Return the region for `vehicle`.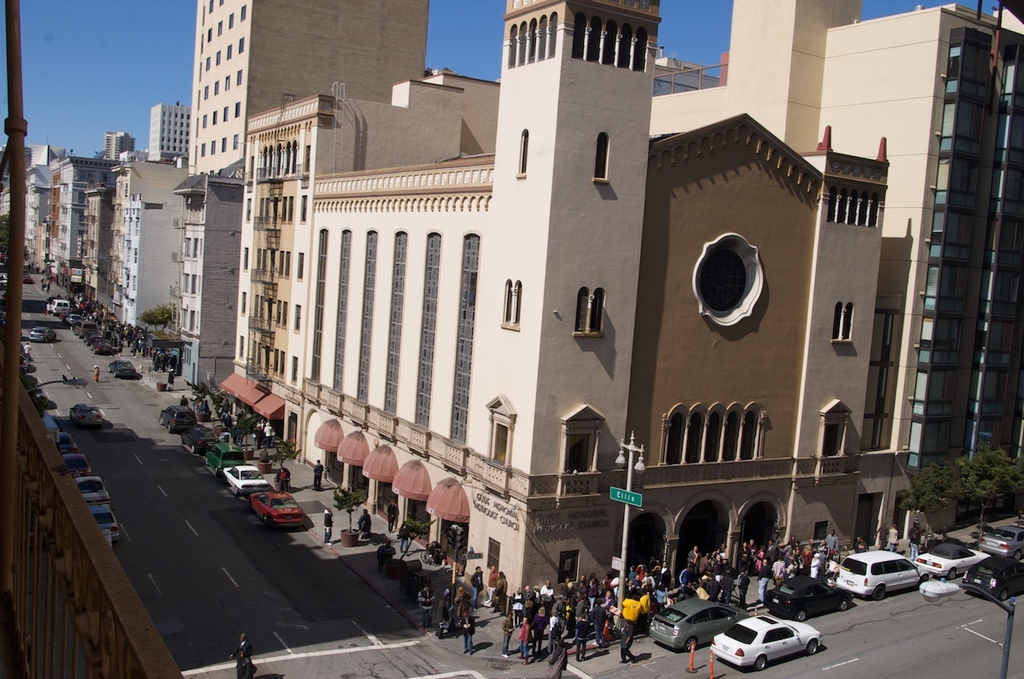
Rect(908, 540, 987, 578).
